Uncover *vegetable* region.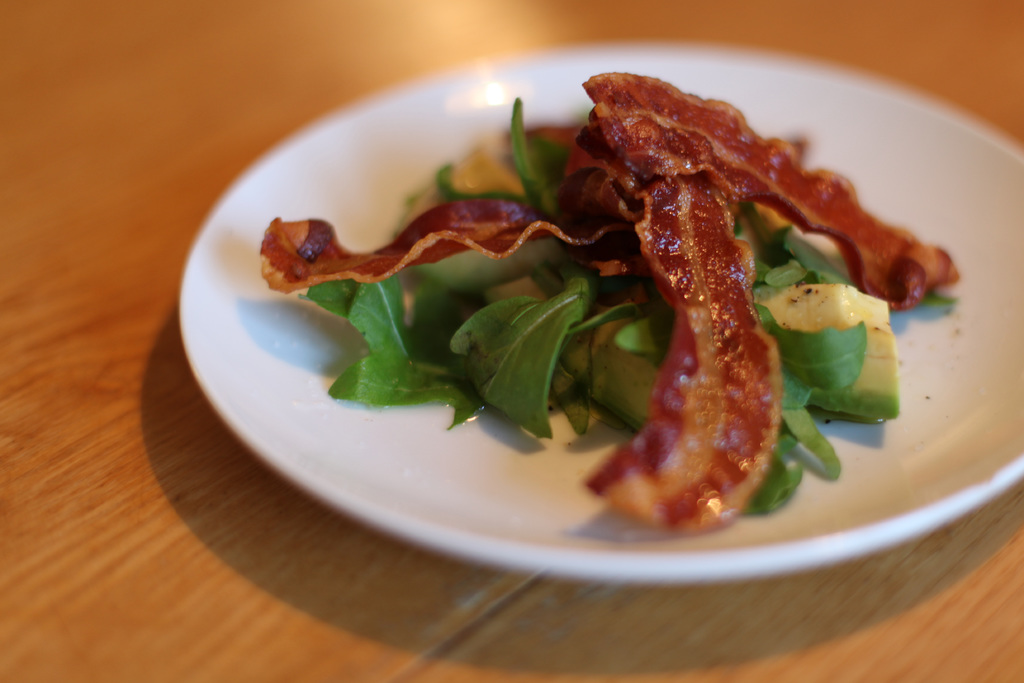
Uncovered: locate(372, 67, 938, 463).
